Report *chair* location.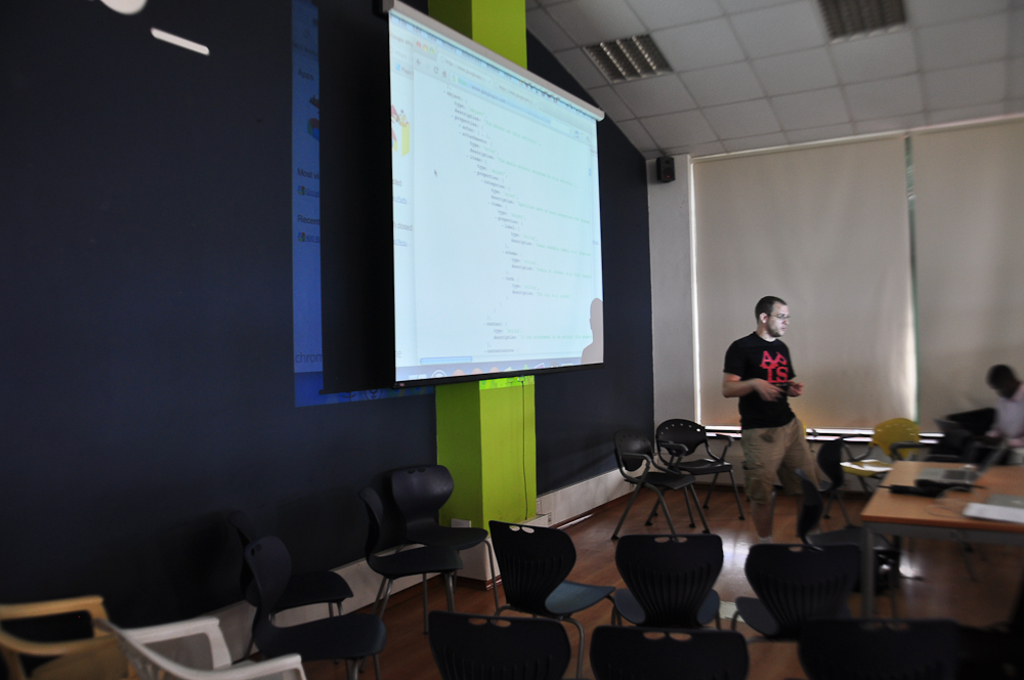
Report: detection(828, 419, 920, 516).
